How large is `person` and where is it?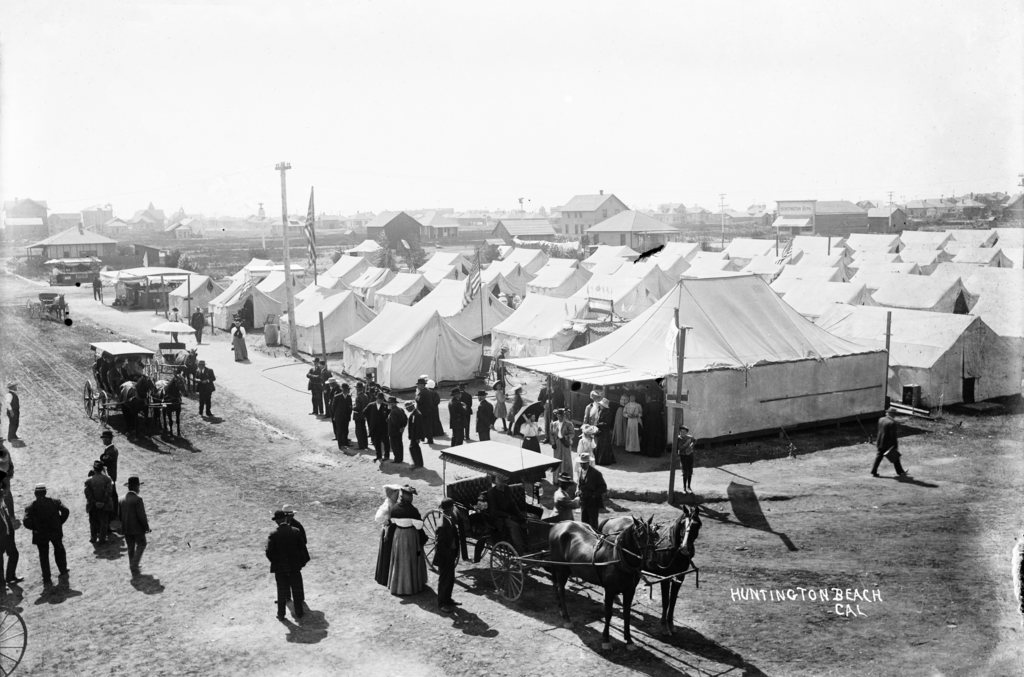
Bounding box: detection(386, 396, 401, 462).
